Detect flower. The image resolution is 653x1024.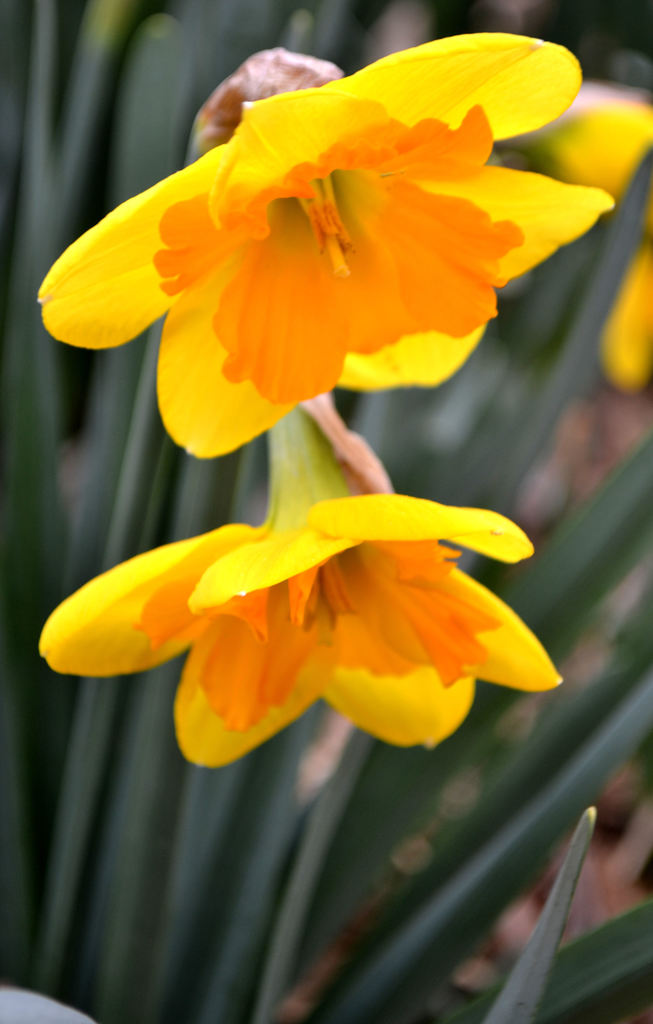
x1=43 y1=28 x2=588 y2=434.
